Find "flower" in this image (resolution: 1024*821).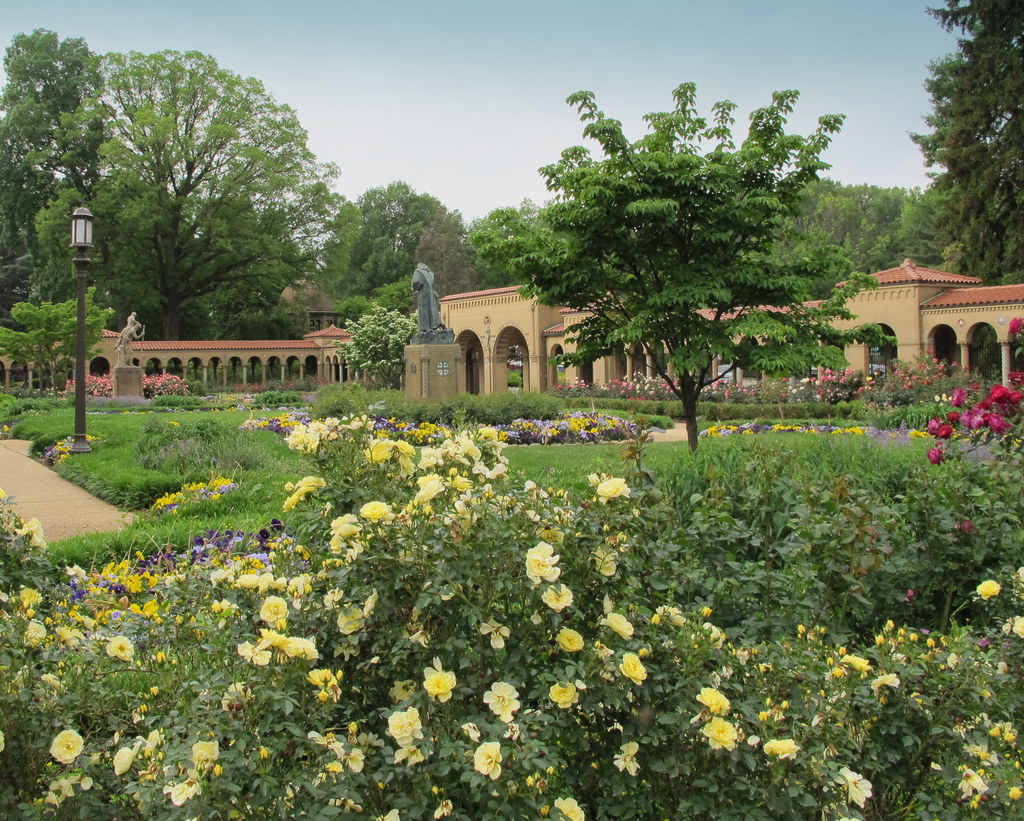
rect(386, 703, 428, 744).
